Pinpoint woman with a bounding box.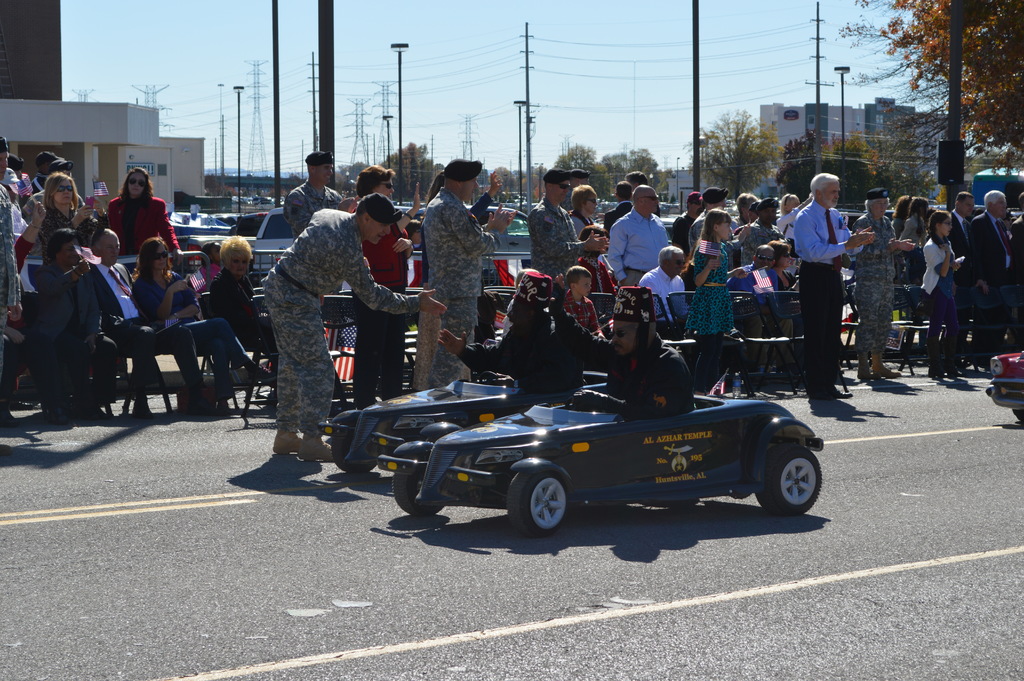
[left=902, top=193, right=922, bottom=293].
